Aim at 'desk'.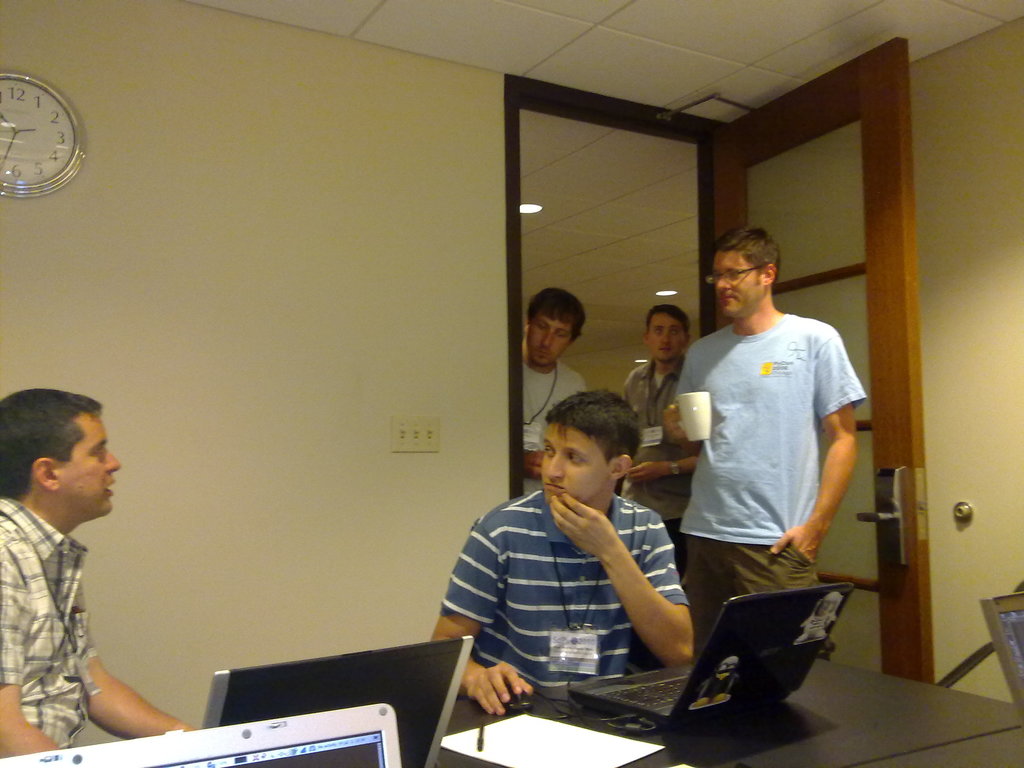
Aimed at detection(437, 650, 1023, 767).
